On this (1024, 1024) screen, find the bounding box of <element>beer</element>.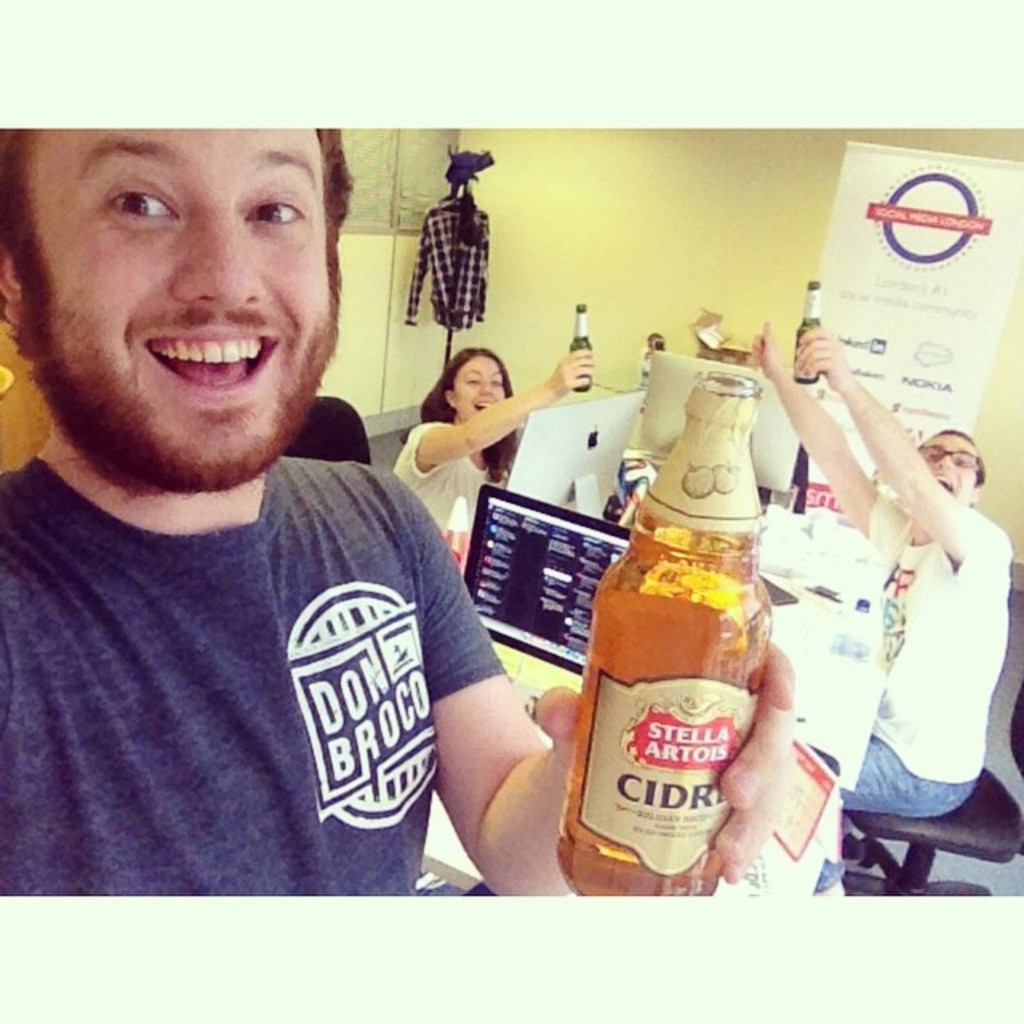
Bounding box: rect(573, 294, 606, 390).
